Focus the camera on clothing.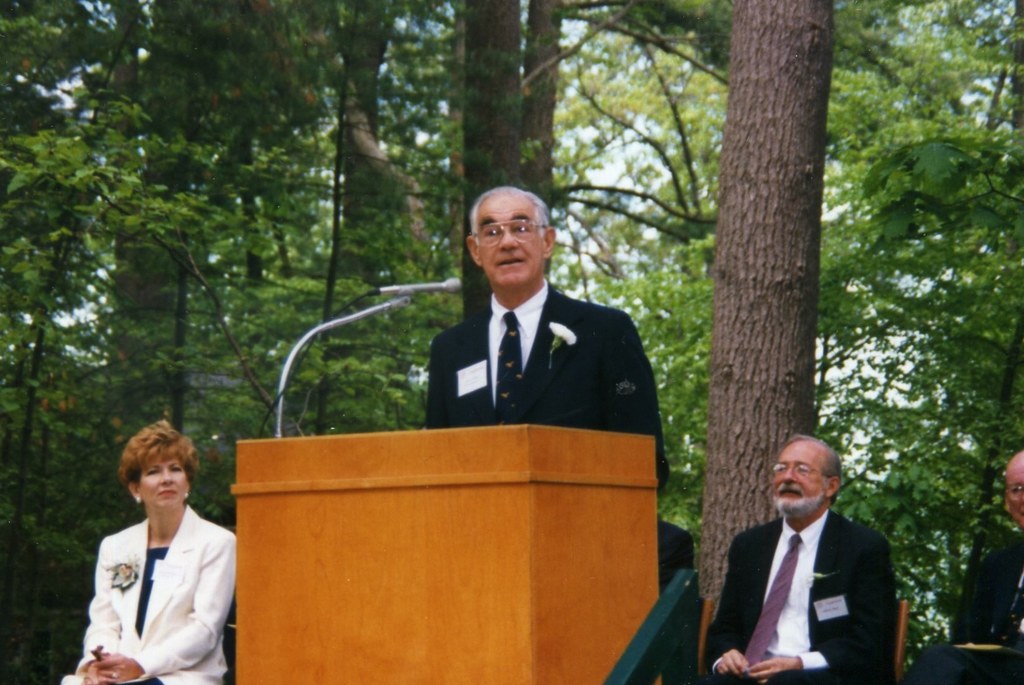
Focus region: x1=893 y1=530 x2=1023 y2=684.
